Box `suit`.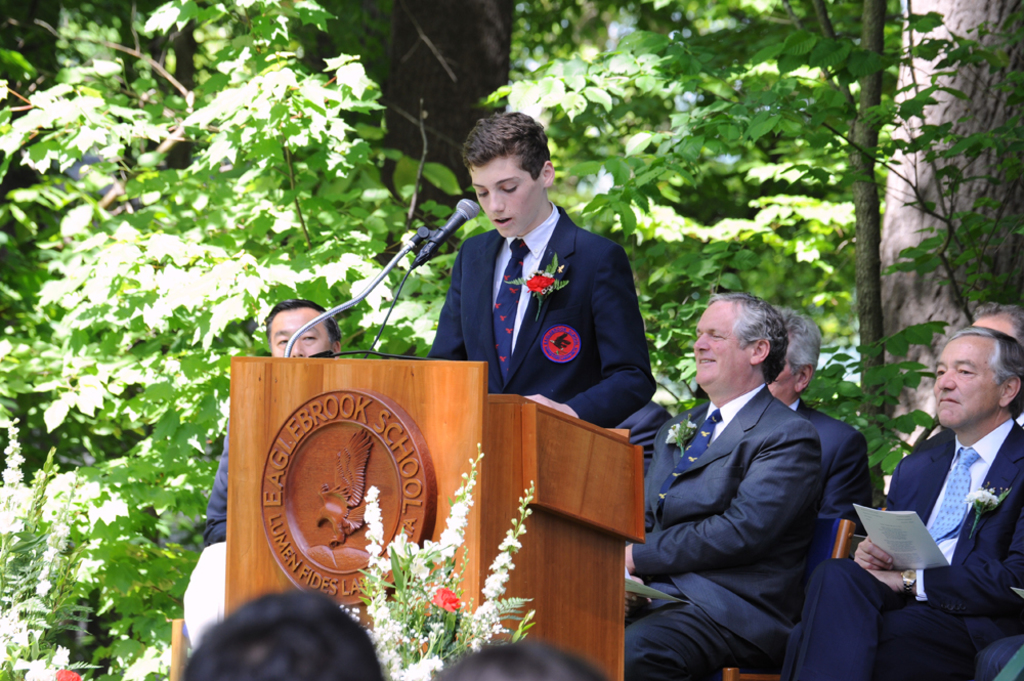
bbox=[622, 396, 673, 488].
